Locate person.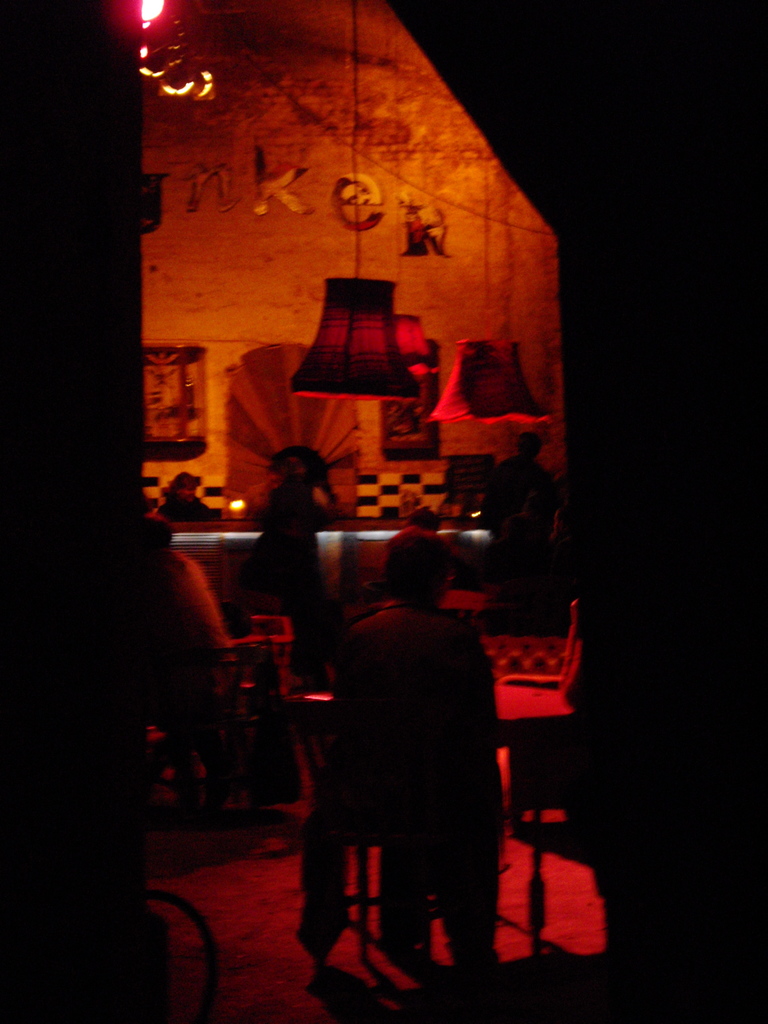
Bounding box: select_region(312, 495, 512, 981).
